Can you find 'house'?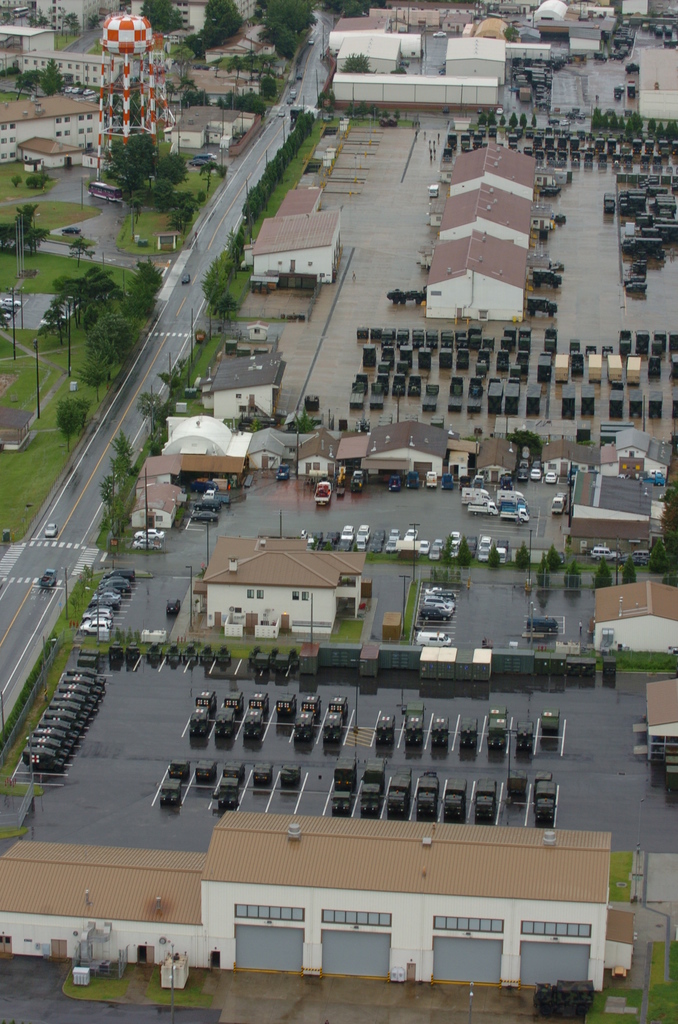
Yes, bounding box: bbox(639, 669, 677, 776).
